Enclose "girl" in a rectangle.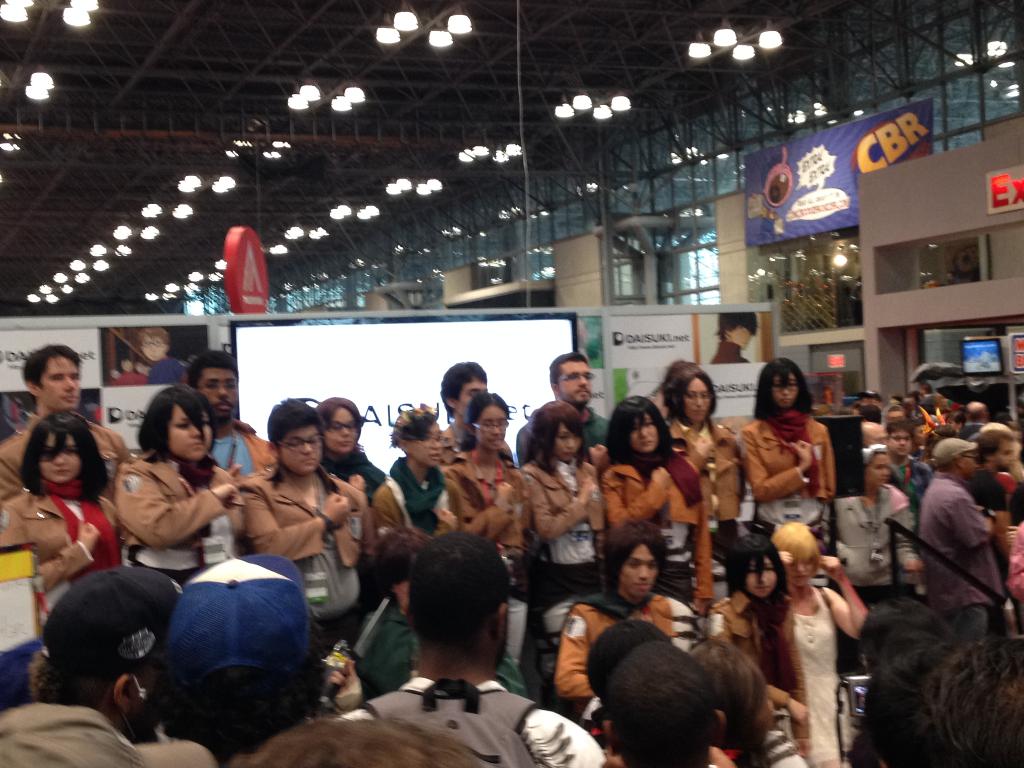
[113, 383, 265, 589].
